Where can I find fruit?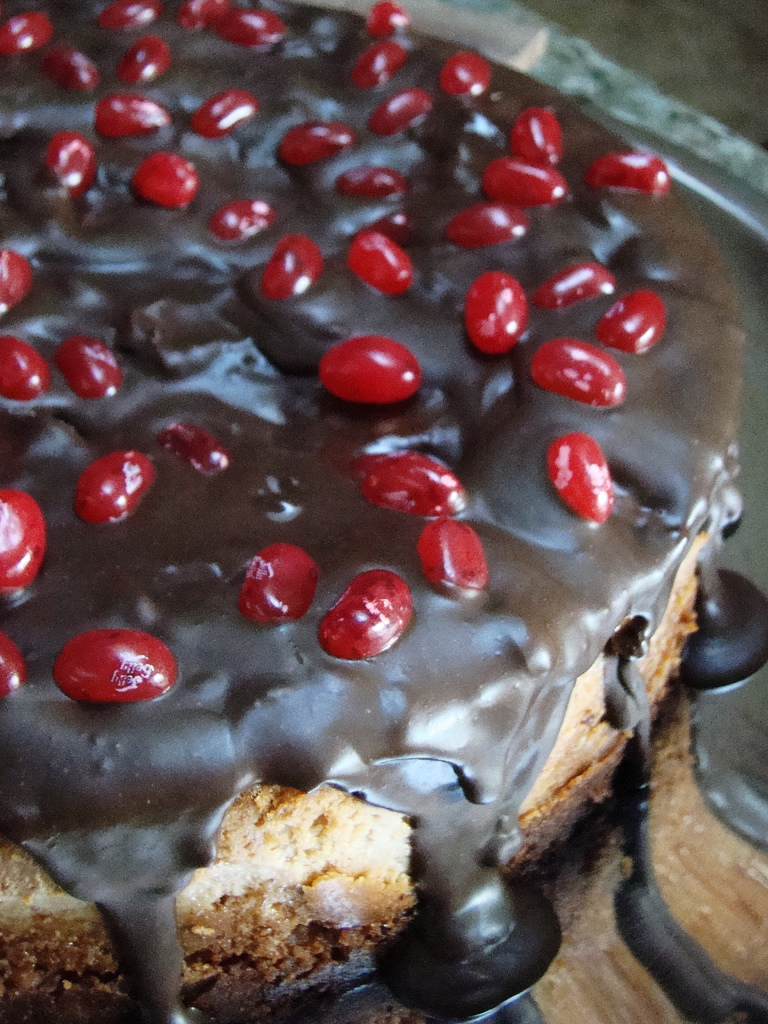
You can find it at (x1=131, y1=145, x2=202, y2=211).
